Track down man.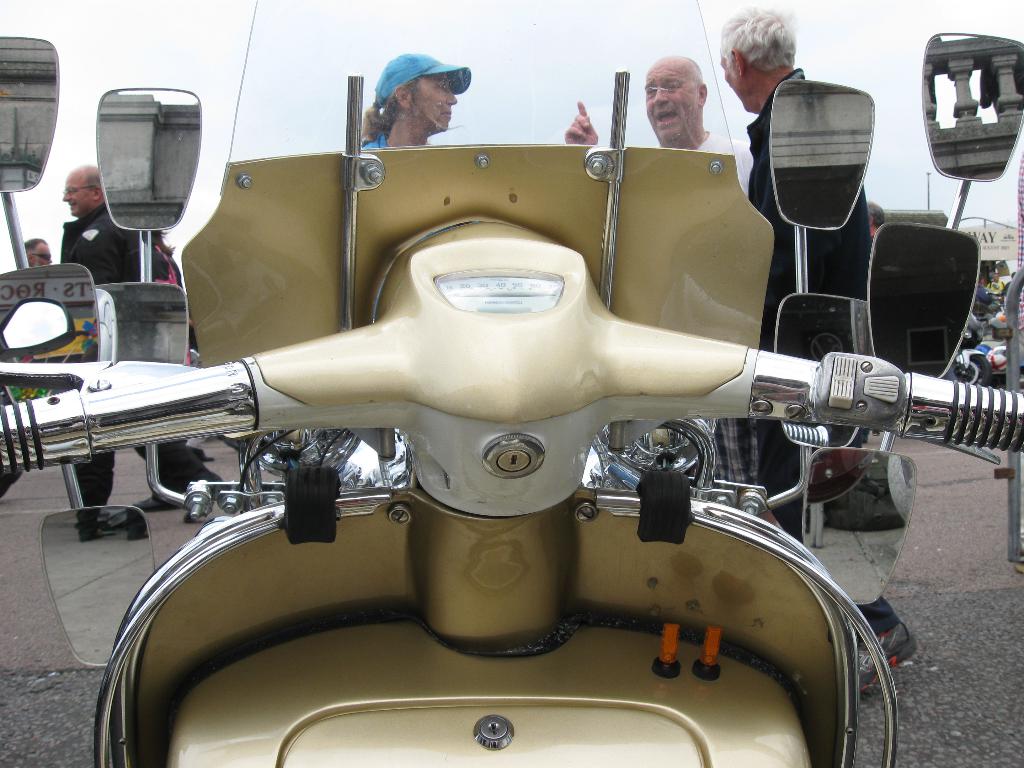
Tracked to (56, 159, 226, 511).
